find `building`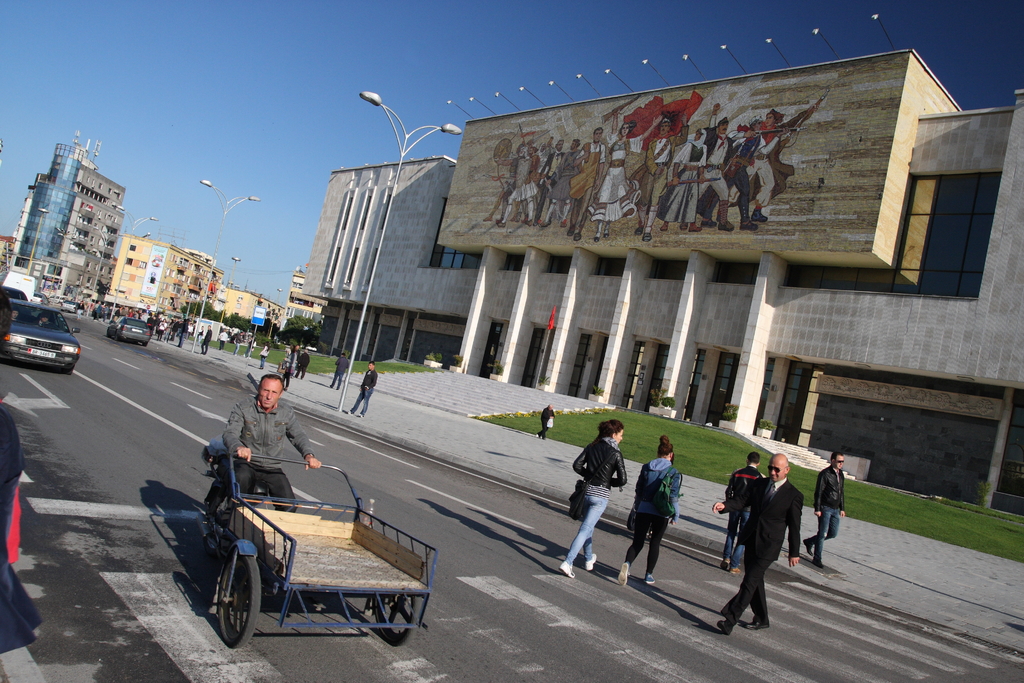
bbox=[4, 139, 125, 299]
